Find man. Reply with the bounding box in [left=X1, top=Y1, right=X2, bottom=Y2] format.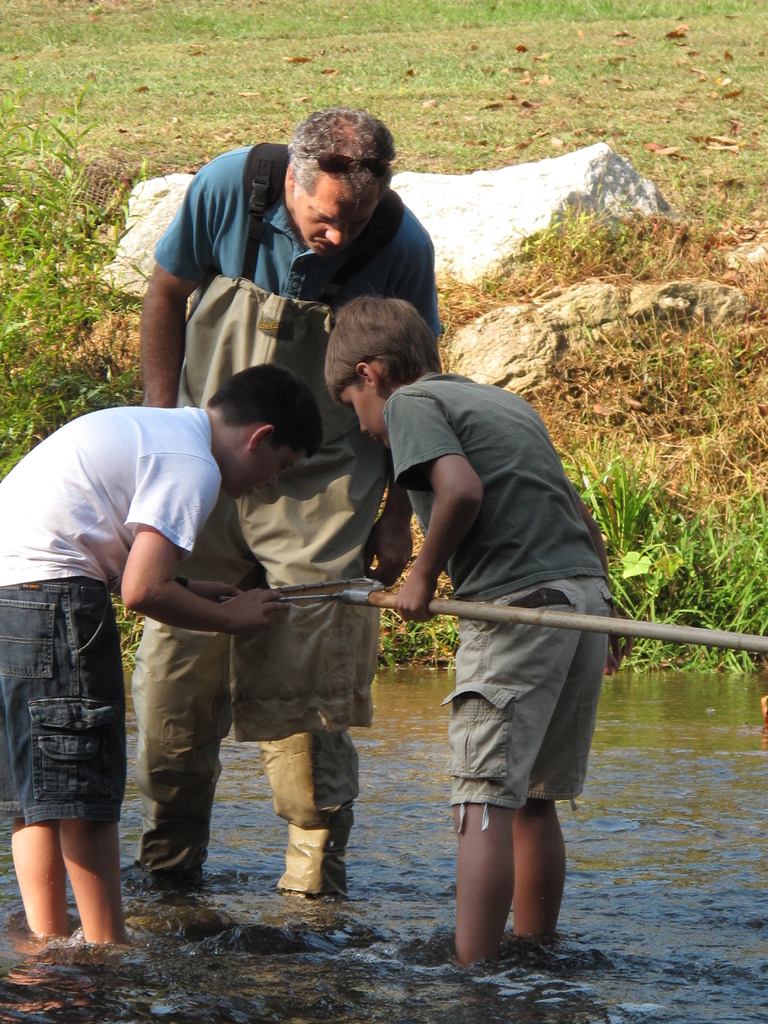
[left=118, top=106, right=442, bottom=901].
